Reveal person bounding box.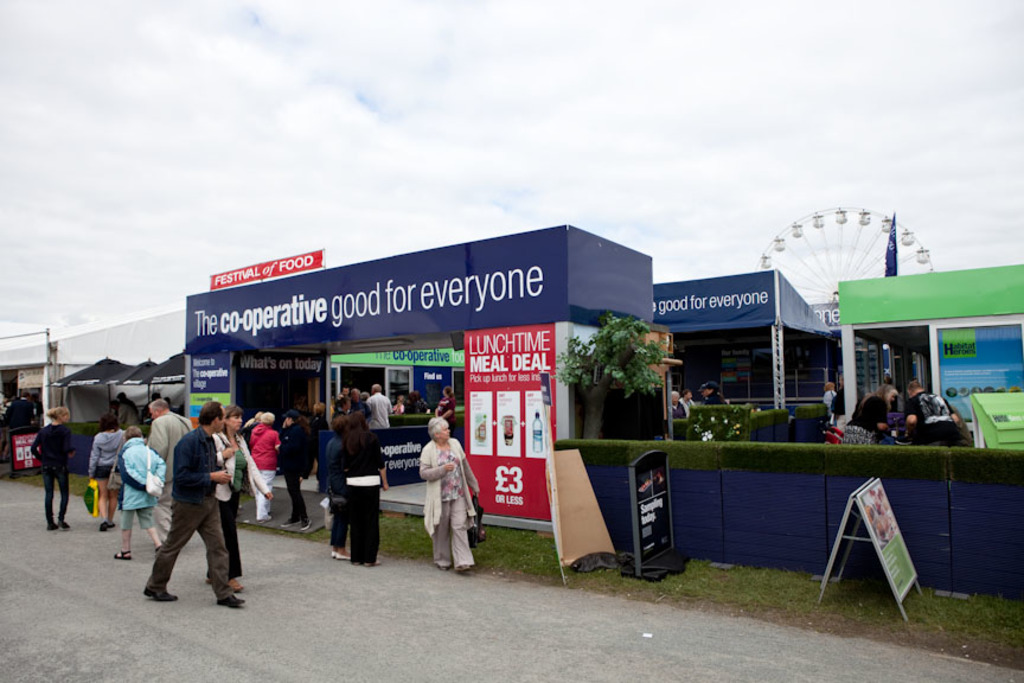
Revealed: detection(840, 387, 895, 447).
